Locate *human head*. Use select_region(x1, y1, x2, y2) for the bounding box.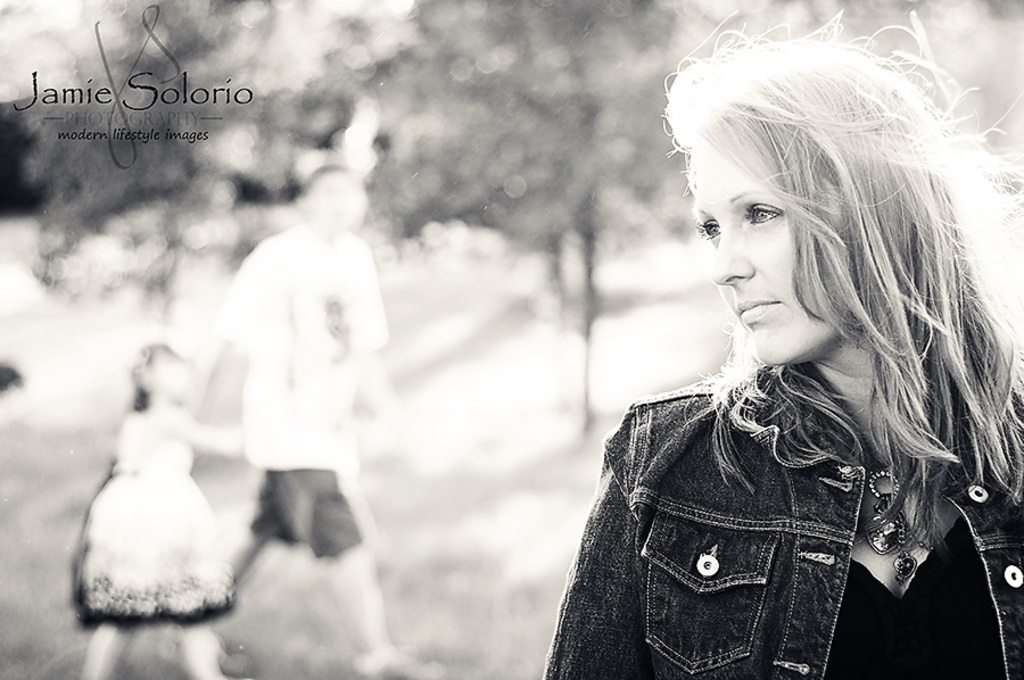
select_region(668, 26, 949, 420).
